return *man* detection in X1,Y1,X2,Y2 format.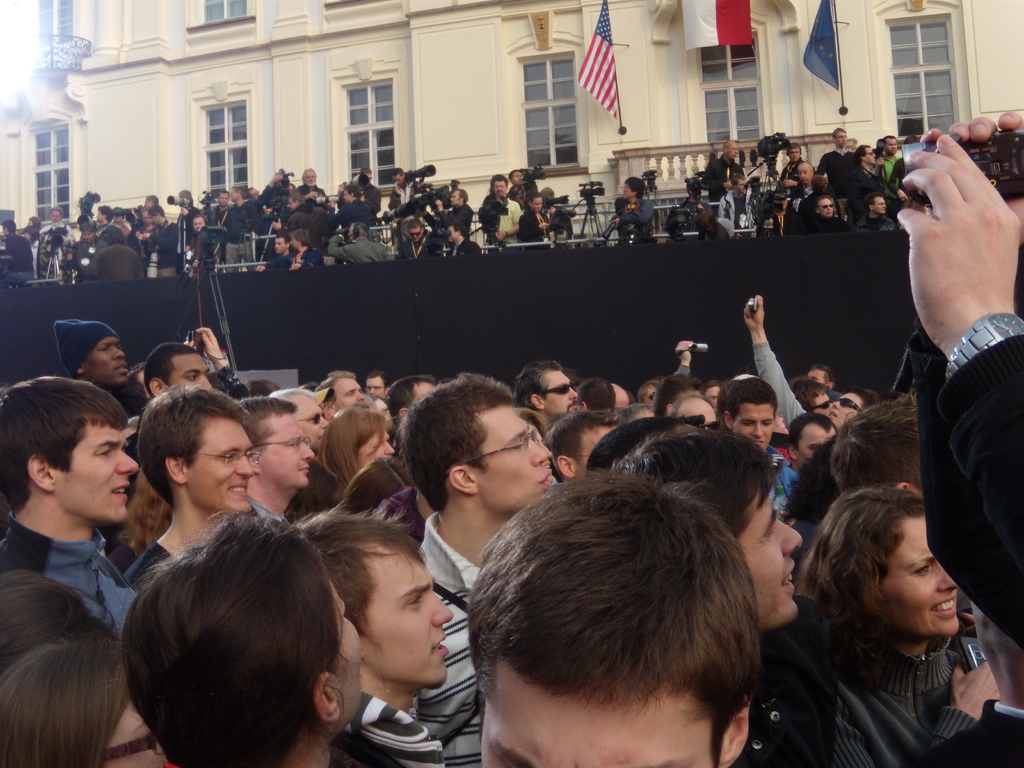
186,214,225,268.
